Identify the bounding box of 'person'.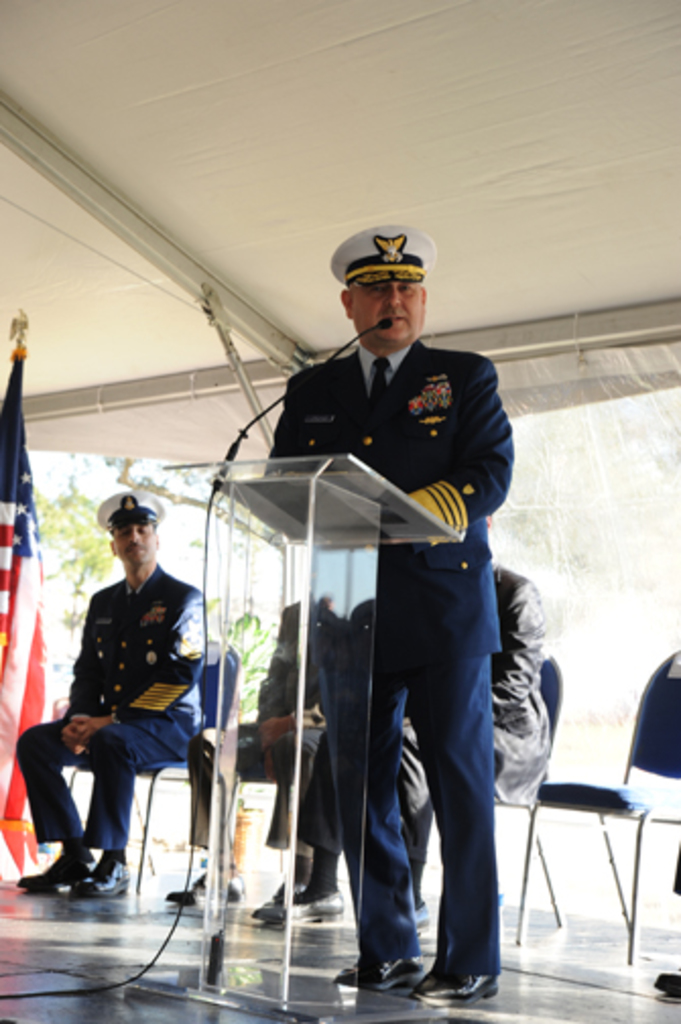
pyautogui.locateOnScreen(14, 492, 203, 896).
